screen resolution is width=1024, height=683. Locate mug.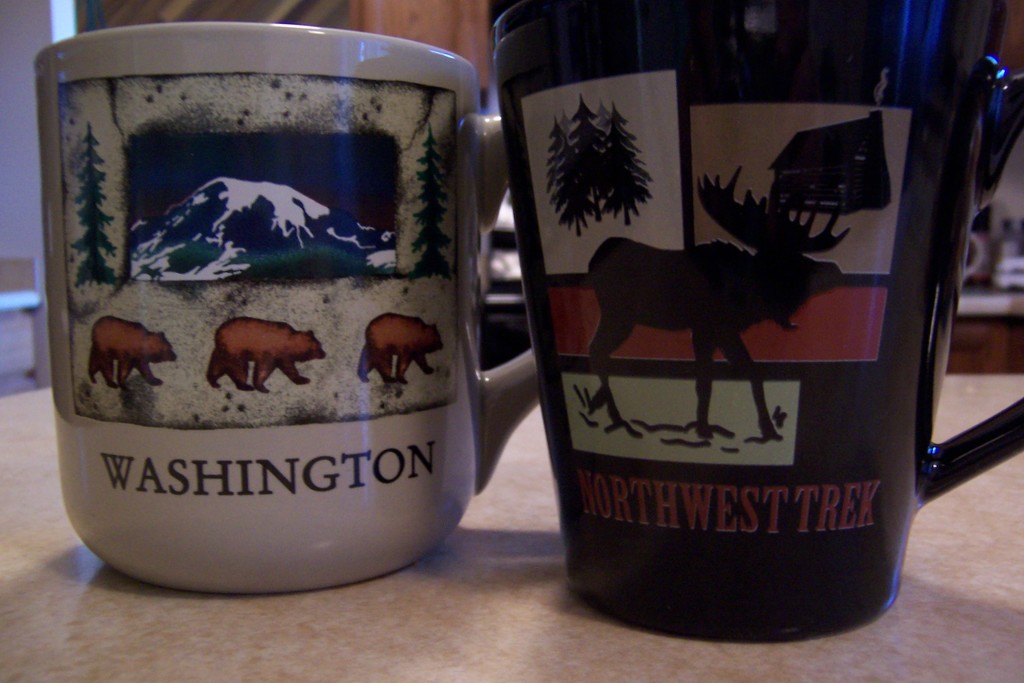
(493, 1, 1023, 641).
